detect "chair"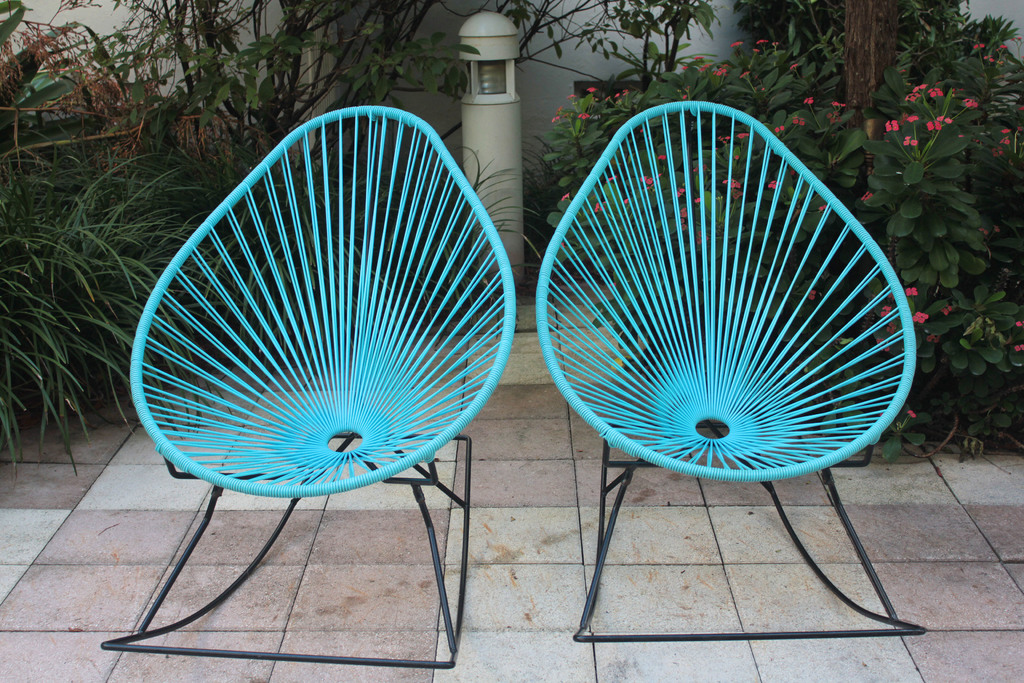
box(74, 60, 561, 629)
